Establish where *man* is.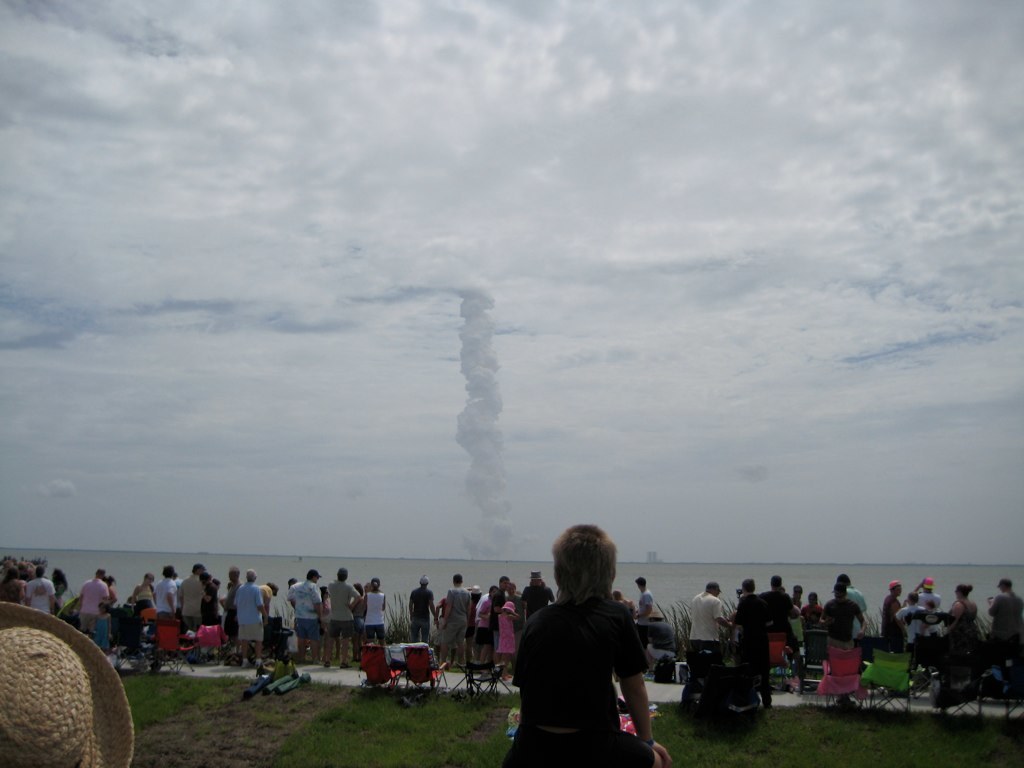
Established at 684:581:733:652.
